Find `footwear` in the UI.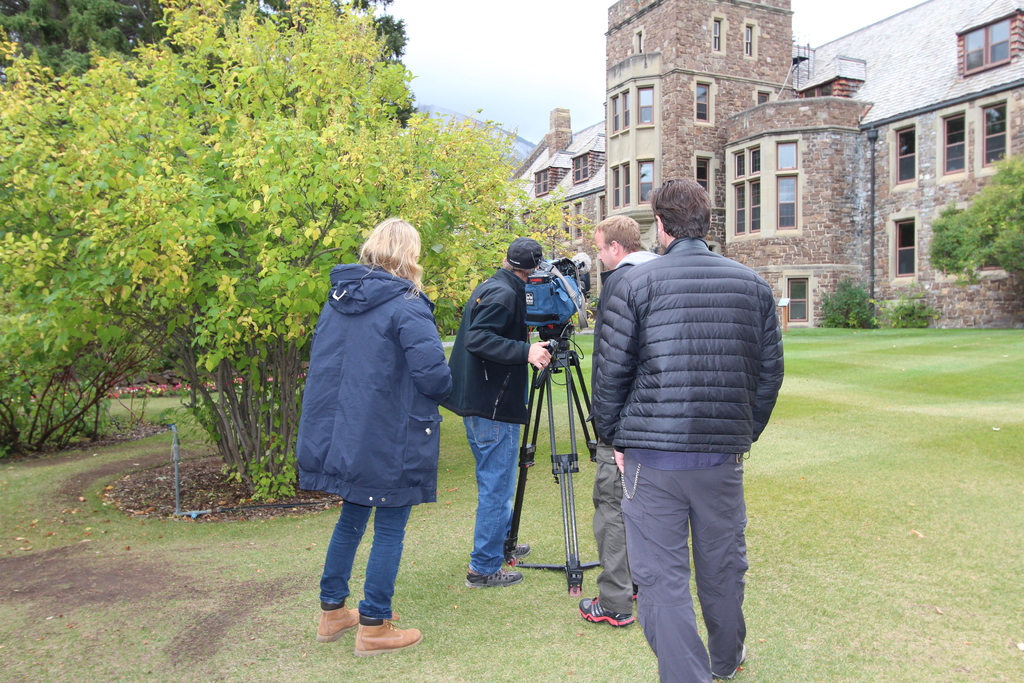
UI element at x1=712, y1=644, x2=748, y2=680.
